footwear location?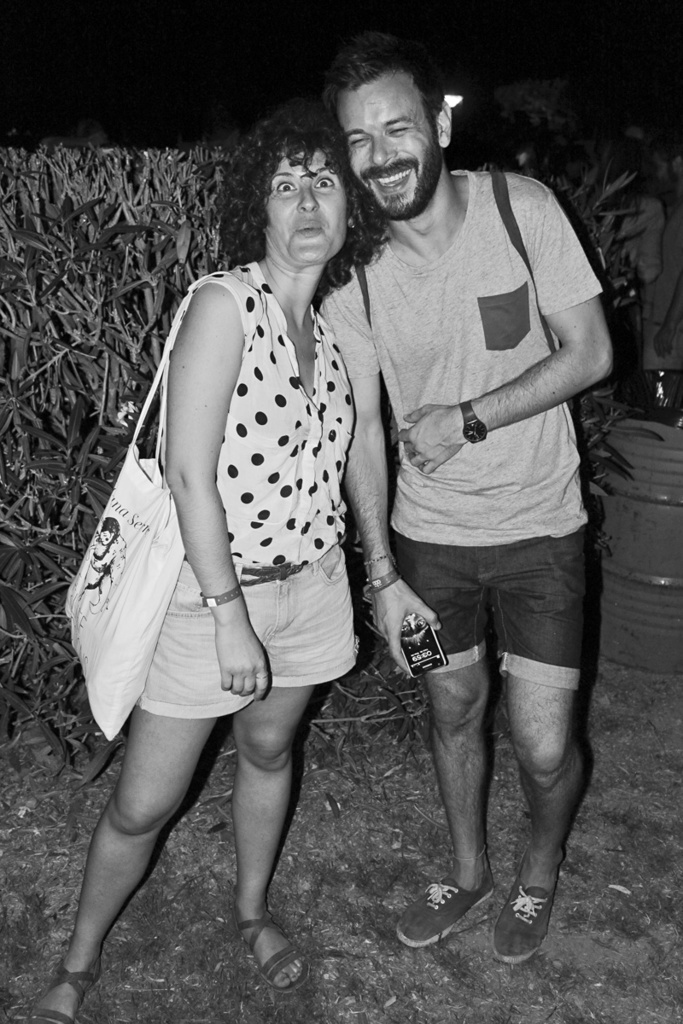
BBox(235, 919, 312, 997)
